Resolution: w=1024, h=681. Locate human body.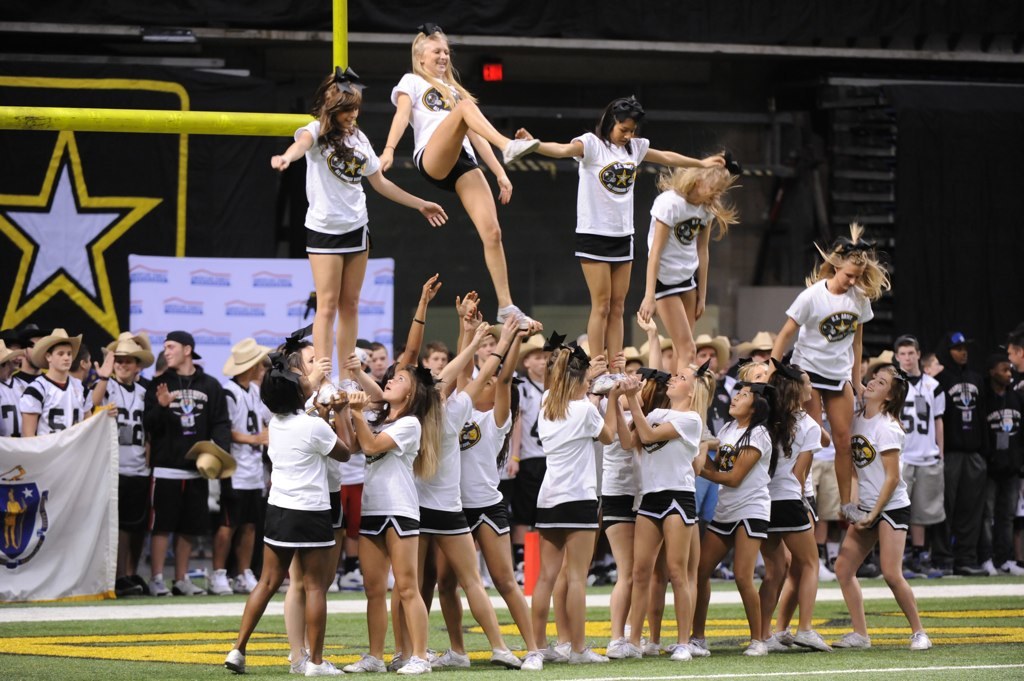
x1=513 y1=90 x2=729 y2=397.
